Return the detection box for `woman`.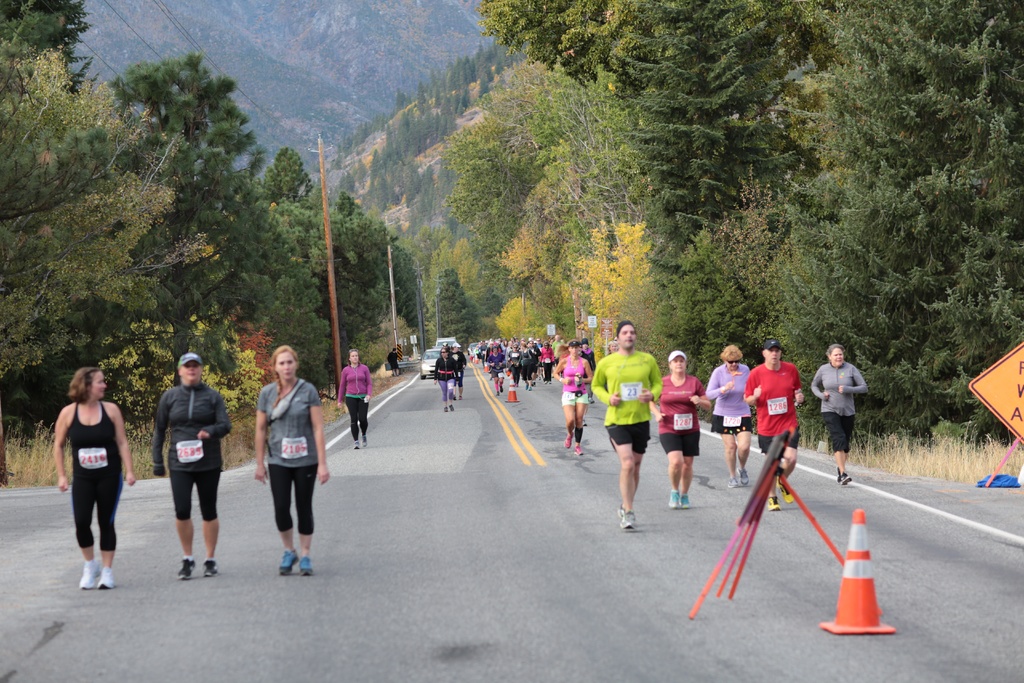
x1=552 y1=340 x2=592 y2=455.
